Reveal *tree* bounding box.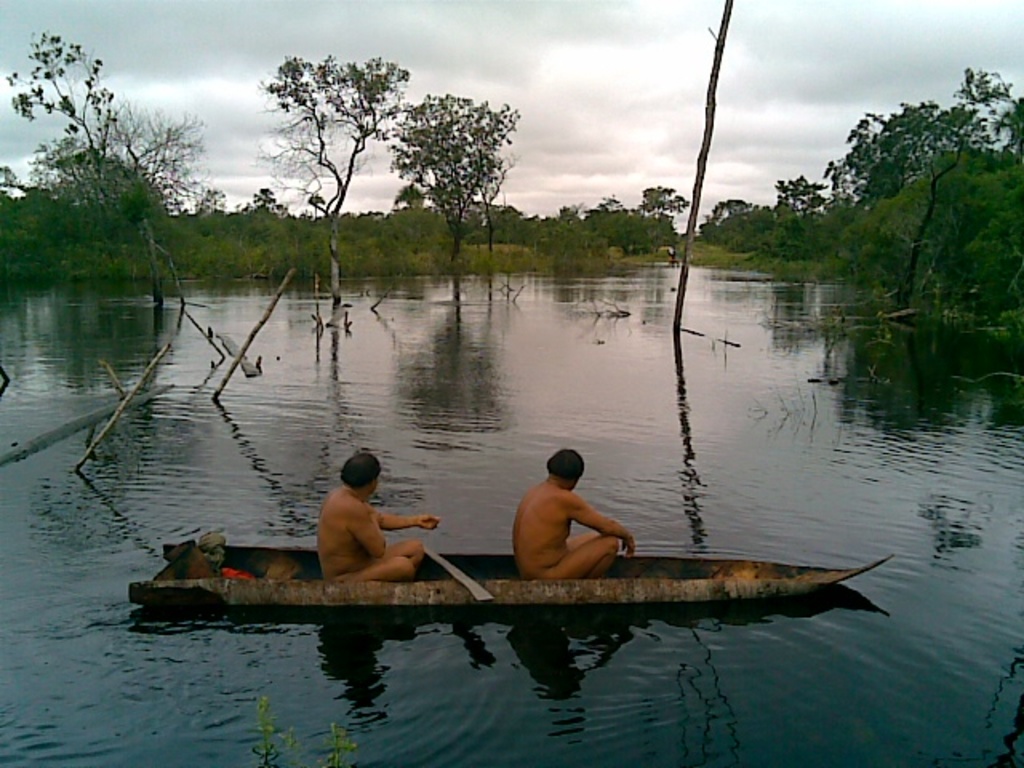
Revealed: Rect(190, 187, 226, 218).
